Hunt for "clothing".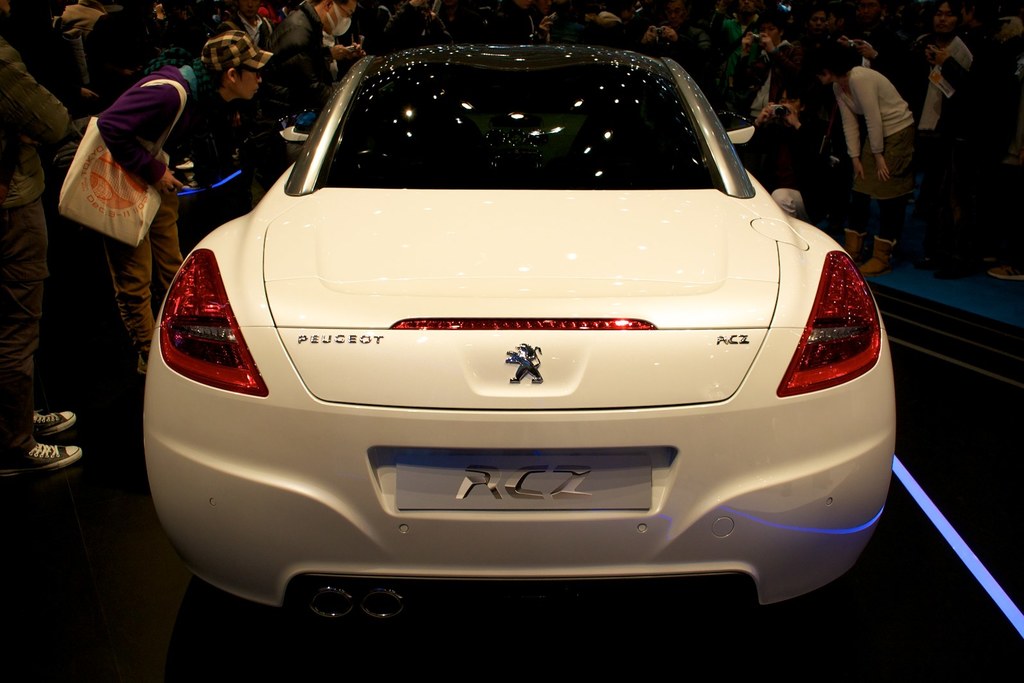
Hunted down at [left=731, top=35, right=795, bottom=120].
